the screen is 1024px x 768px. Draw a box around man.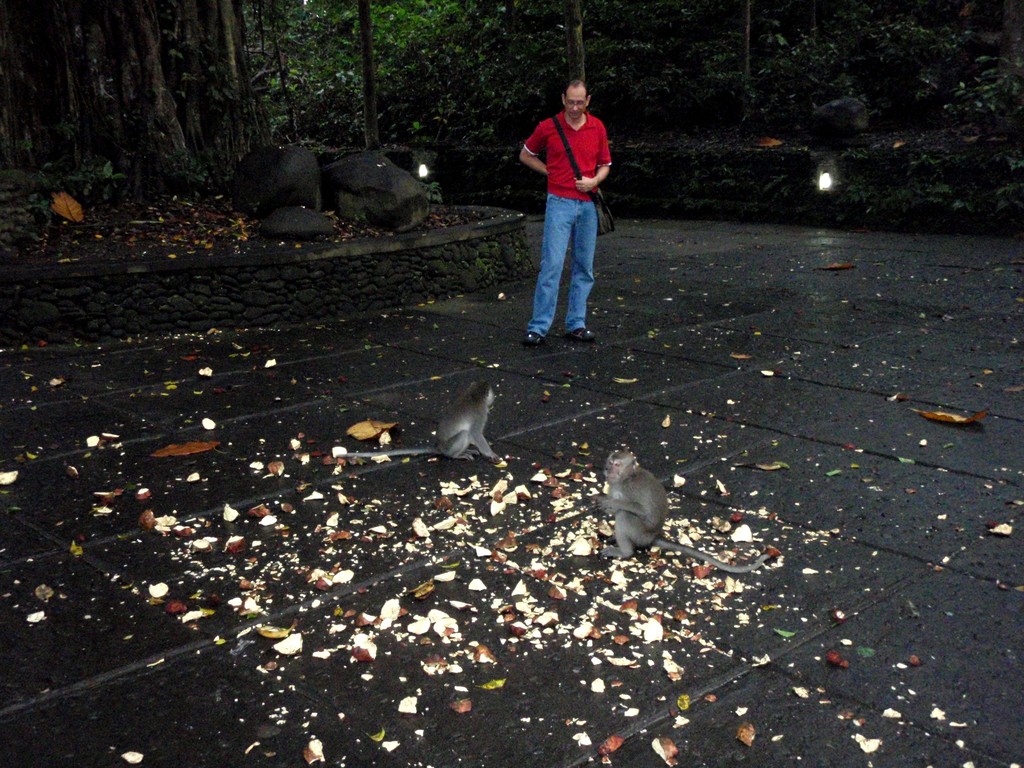
[515, 78, 622, 354].
